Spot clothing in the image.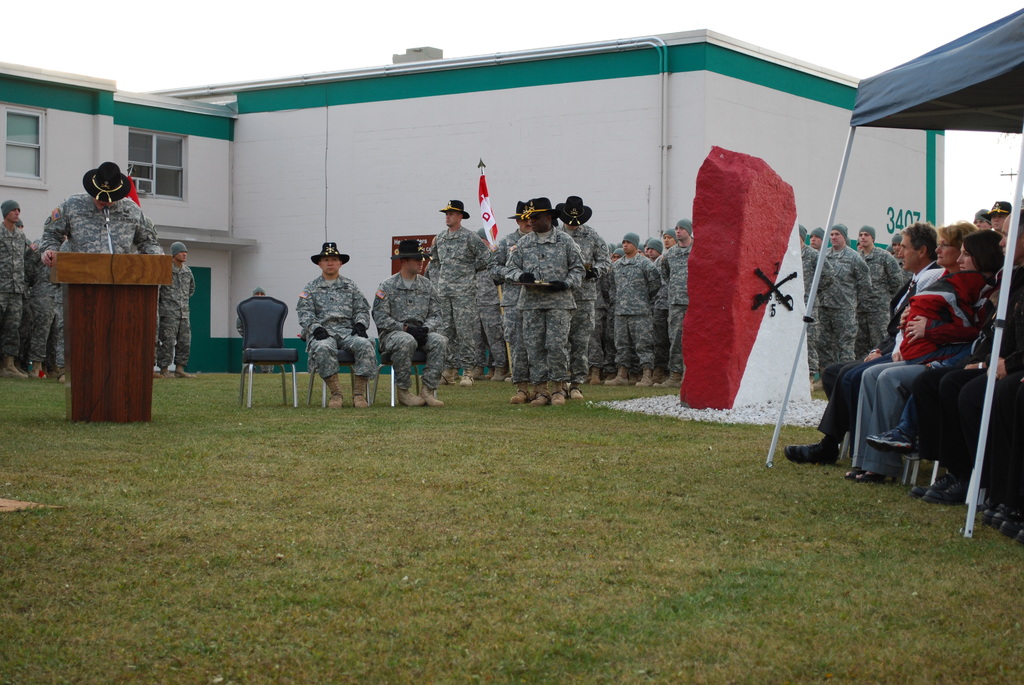
clothing found at (796, 243, 836, 377).
